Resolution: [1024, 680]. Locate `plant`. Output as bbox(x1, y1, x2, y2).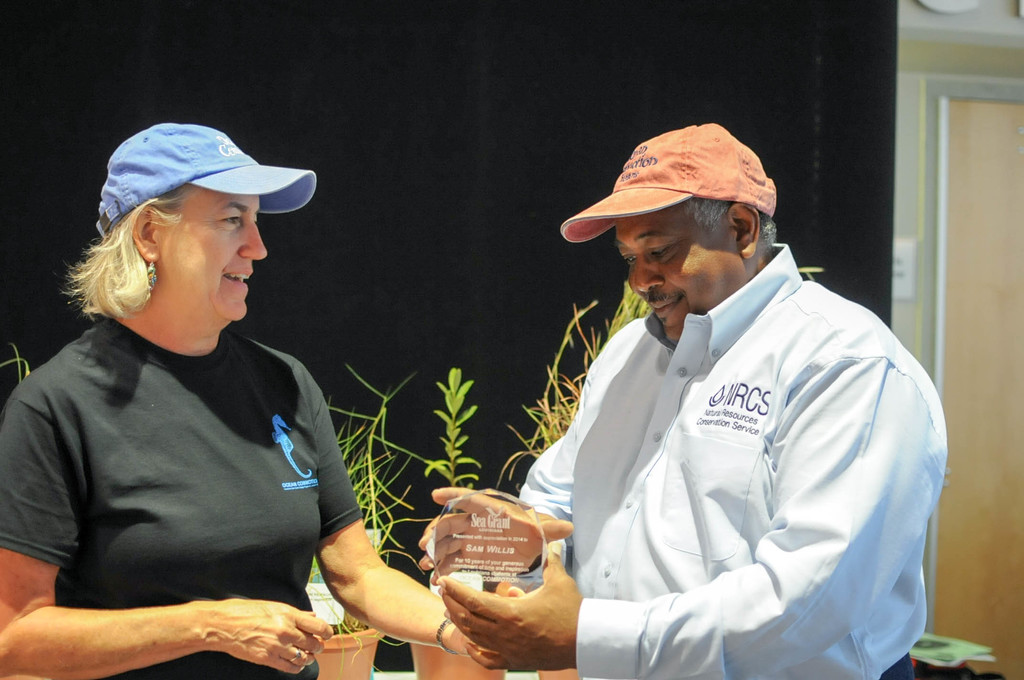
bbox(424, 368, 480, 488).
